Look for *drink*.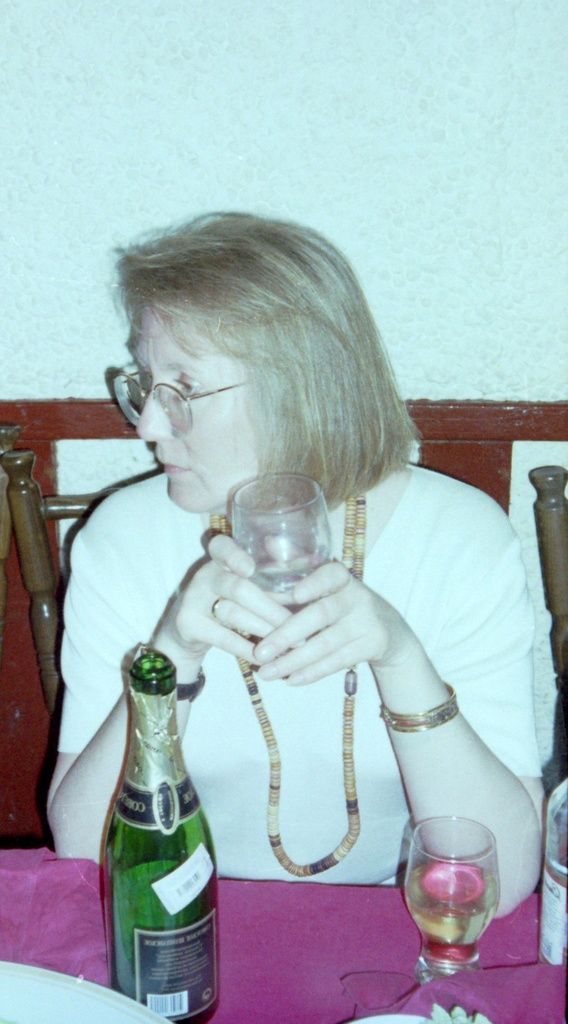
Found: crop(405, 874, 501, 950).
